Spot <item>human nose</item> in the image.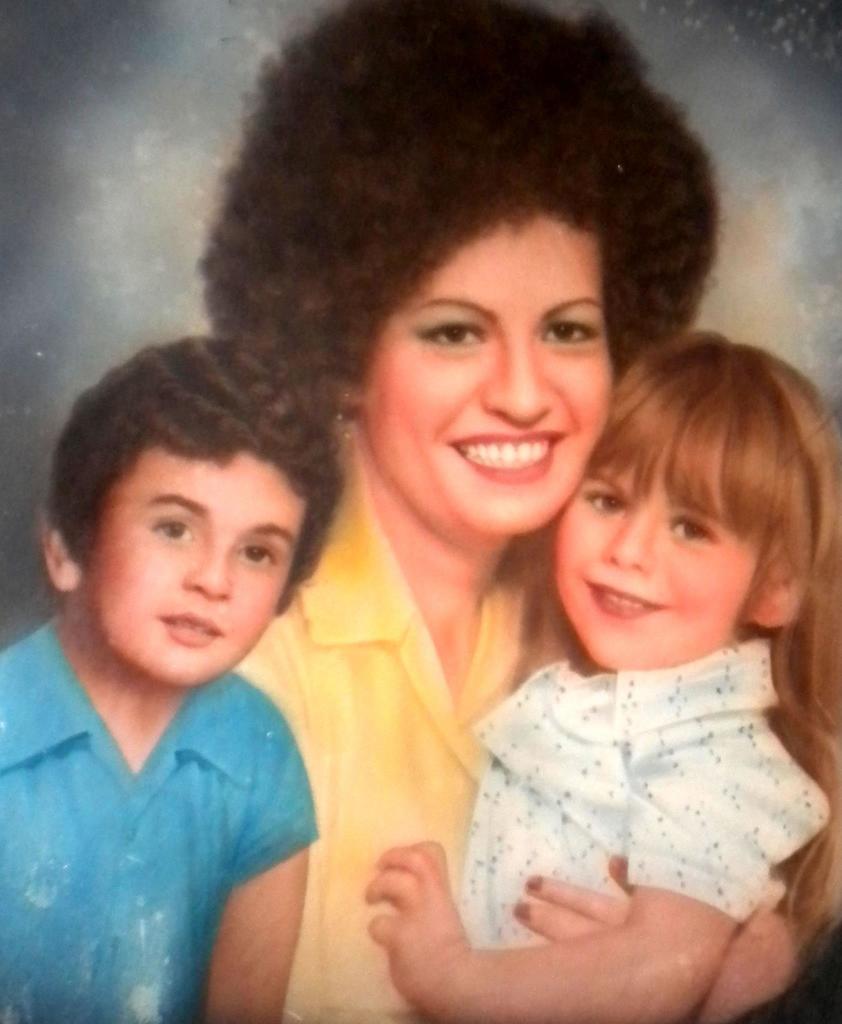
<item>human nose</item> found at crop(604, 508, 646, 570).
